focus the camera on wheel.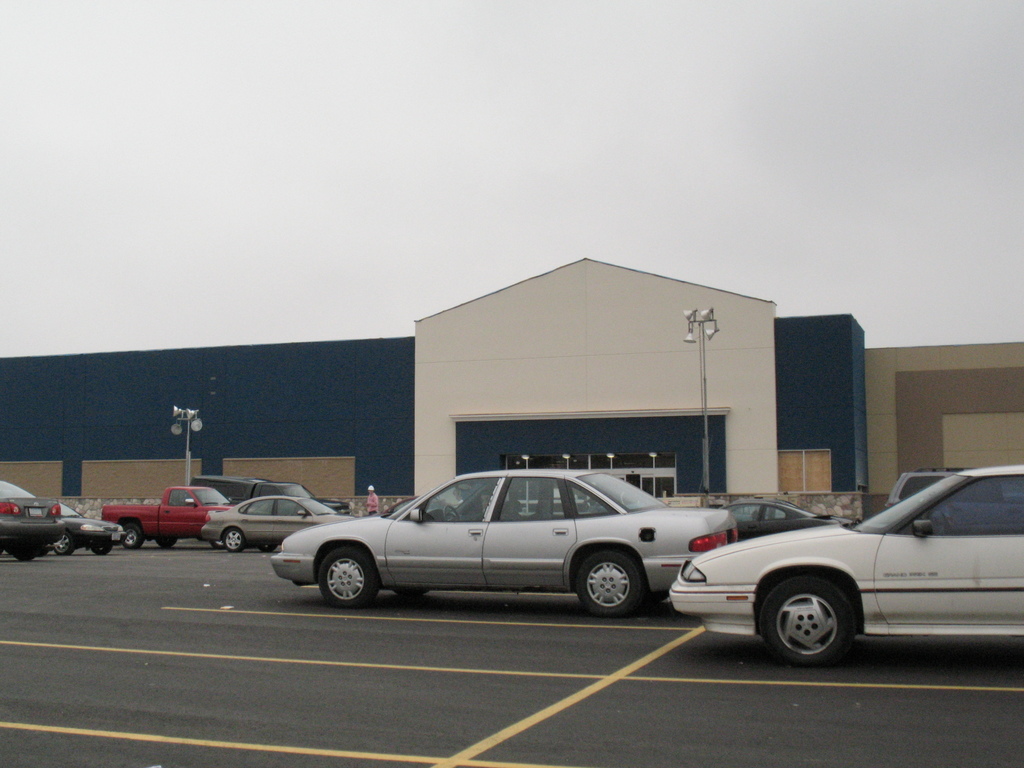
Focus region: <region>90, 538, 113, 556</region>.
